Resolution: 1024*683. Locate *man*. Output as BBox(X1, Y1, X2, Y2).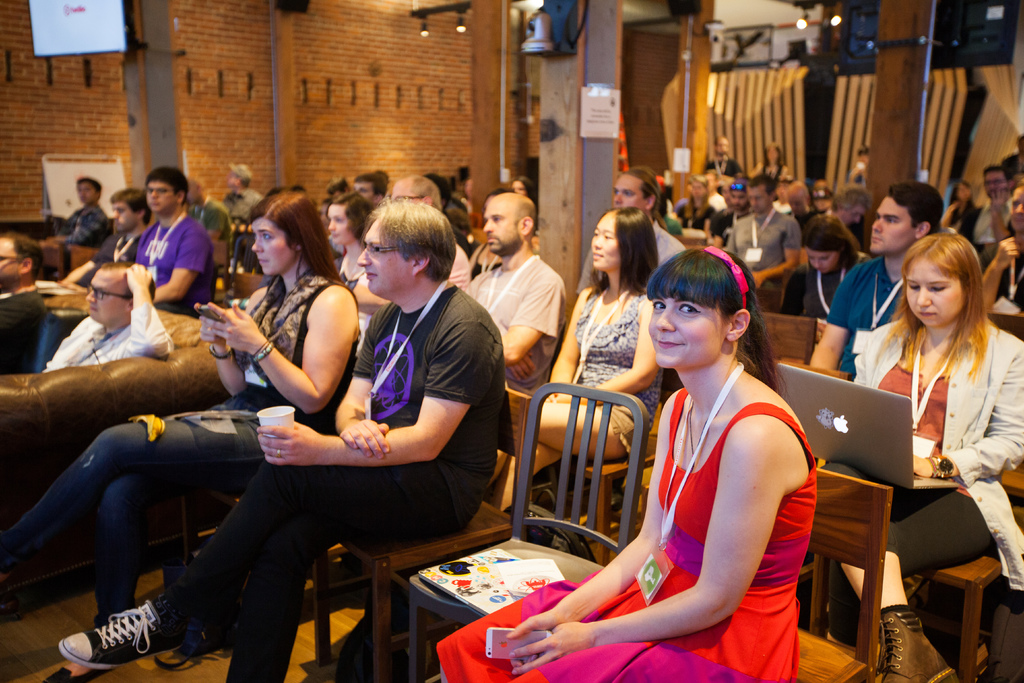
BBox(835, 186, 877, 226).
